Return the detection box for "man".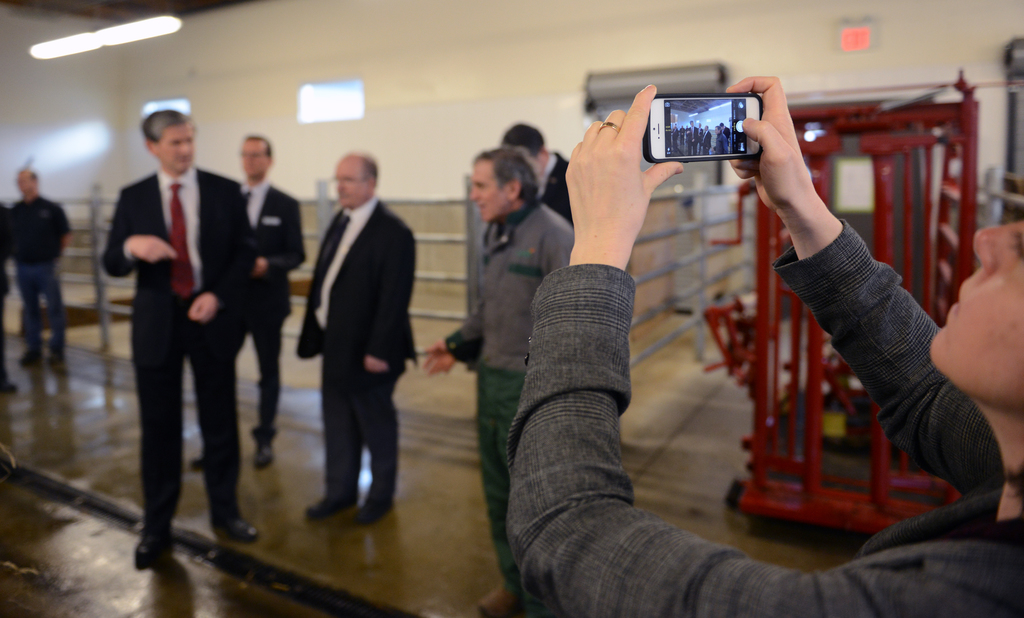
{"x1": 180, "y1": 135, "x2": 303, "y2": 479}.
